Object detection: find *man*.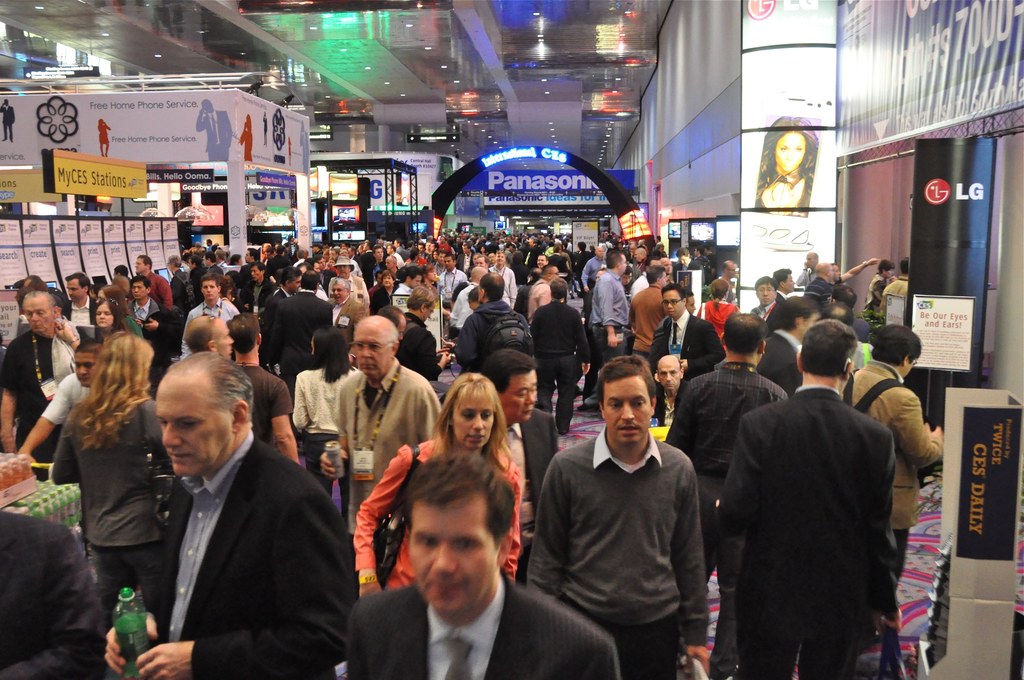
crop(751, 276, 785, 334).
